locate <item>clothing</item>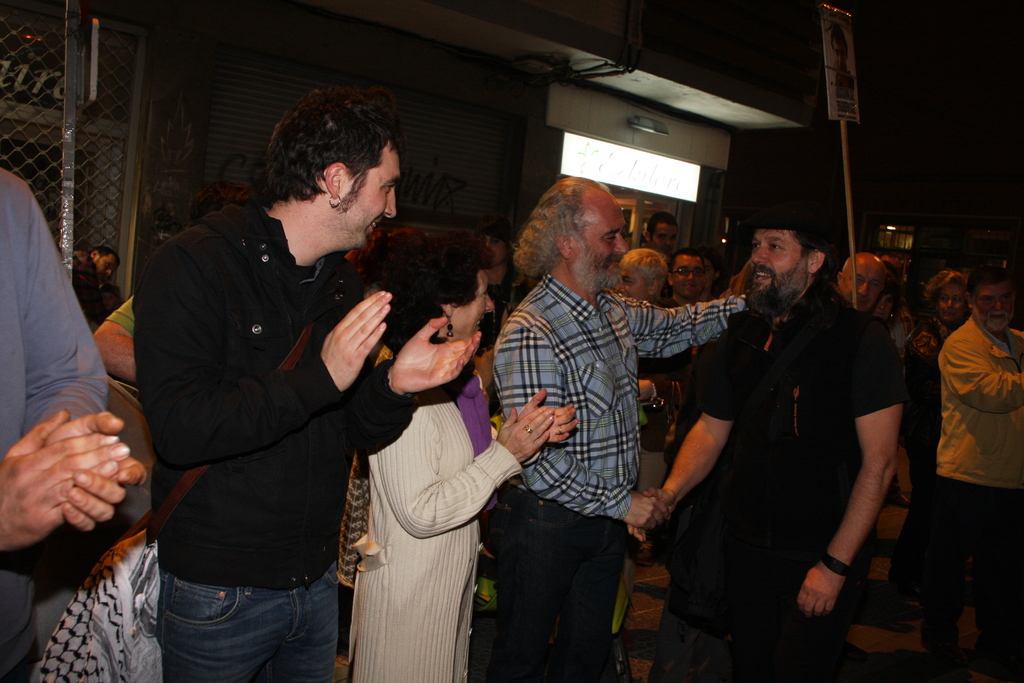
box(118, 128, 400, 666)
